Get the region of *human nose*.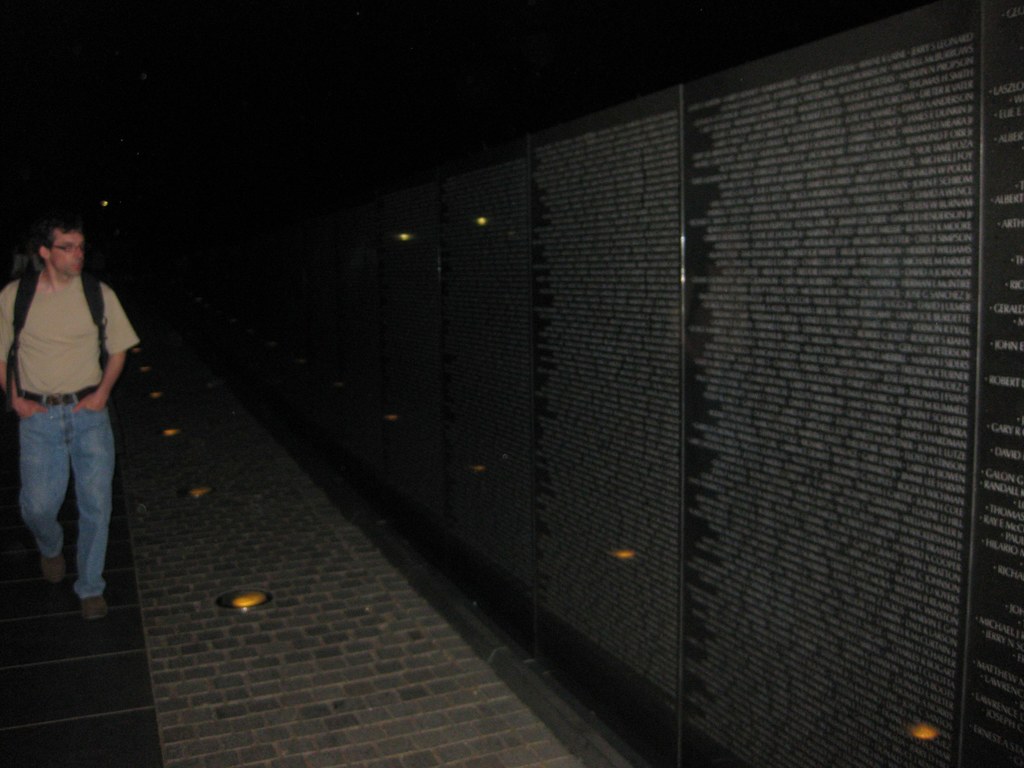
crop(75, 246, 86, 258).
